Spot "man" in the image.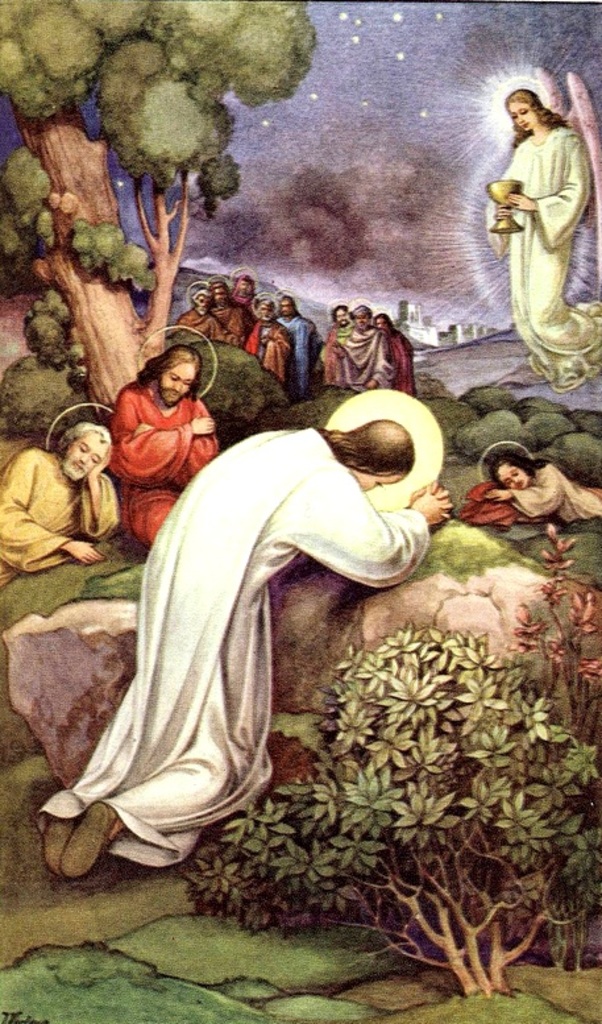
"man" found at [left=333, top=299, right=382, bottom=394].
